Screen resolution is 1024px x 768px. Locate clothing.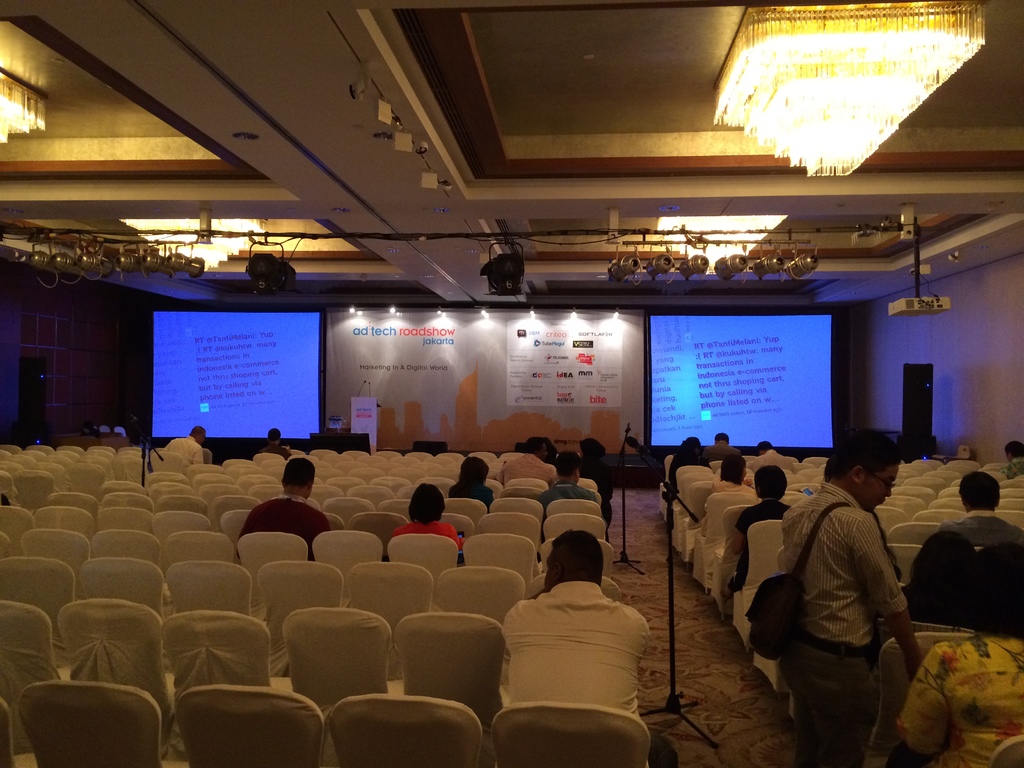
[x1=539, y1=481, x2=598, y2=531].
